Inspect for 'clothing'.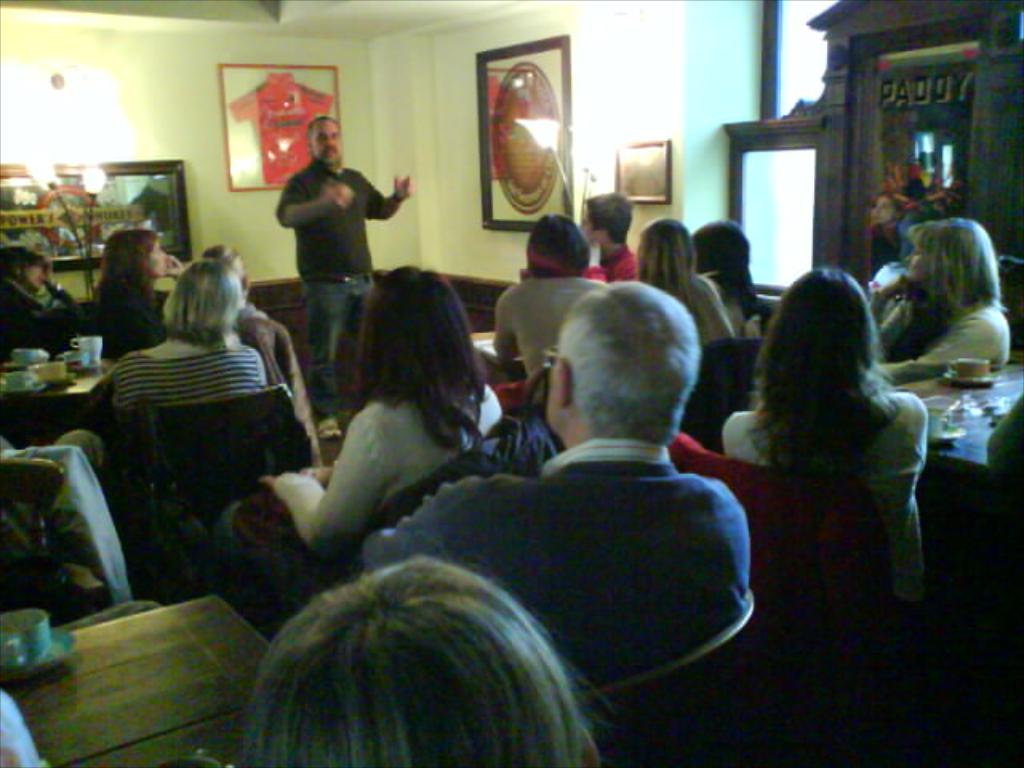
Inspection: 264/154/413/397.
